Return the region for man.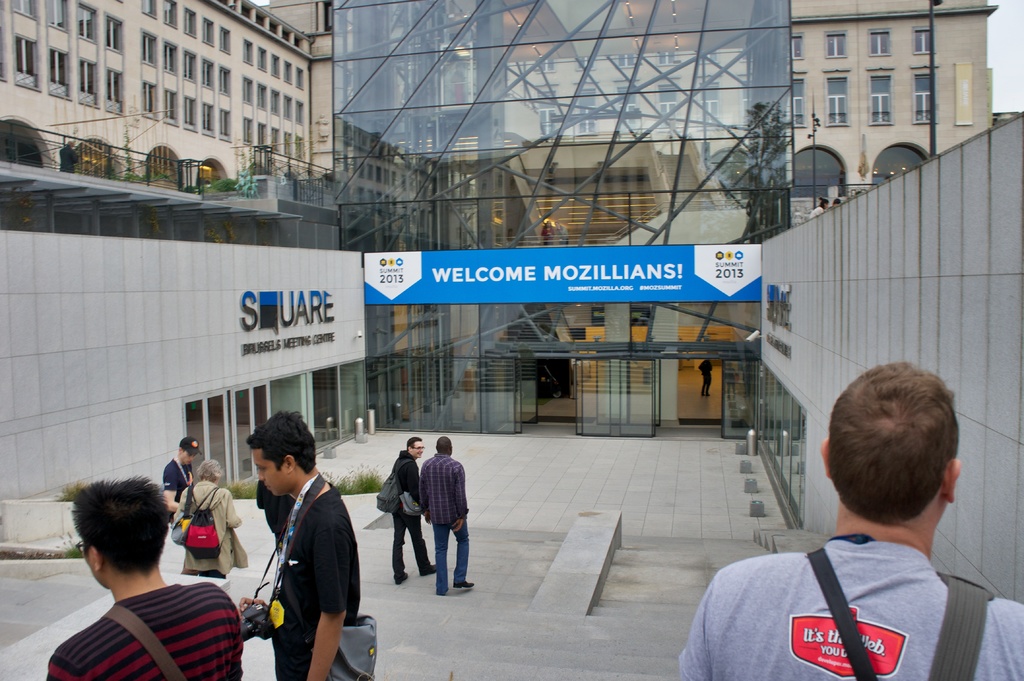
x1=672, y1=362, x2=1023, y2=680.
